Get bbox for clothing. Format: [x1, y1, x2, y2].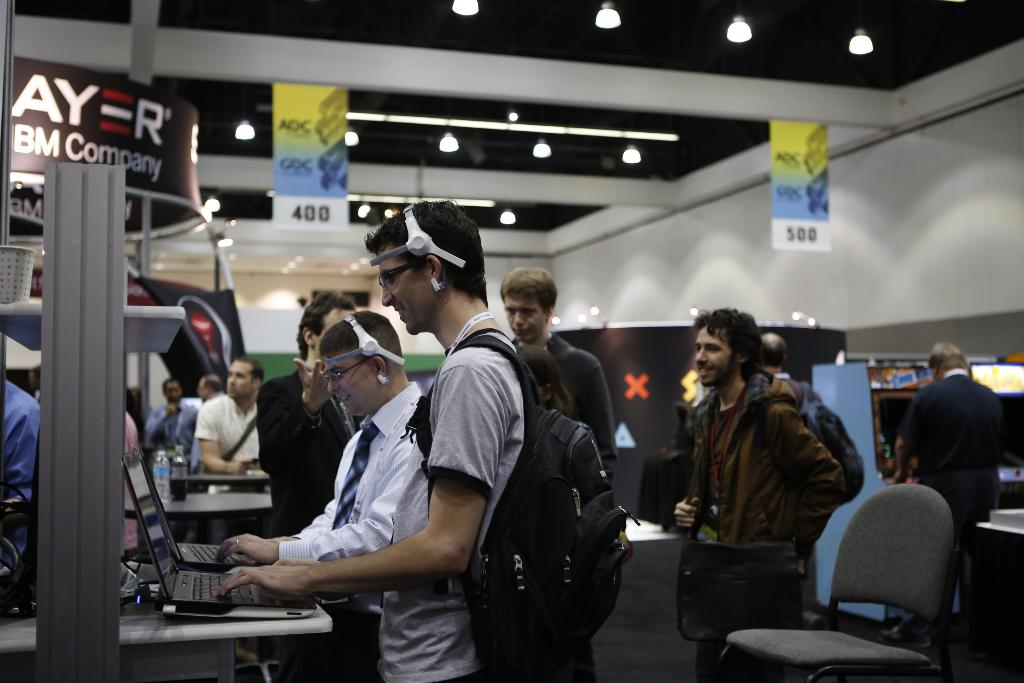
[200, 398, 255, 544].
